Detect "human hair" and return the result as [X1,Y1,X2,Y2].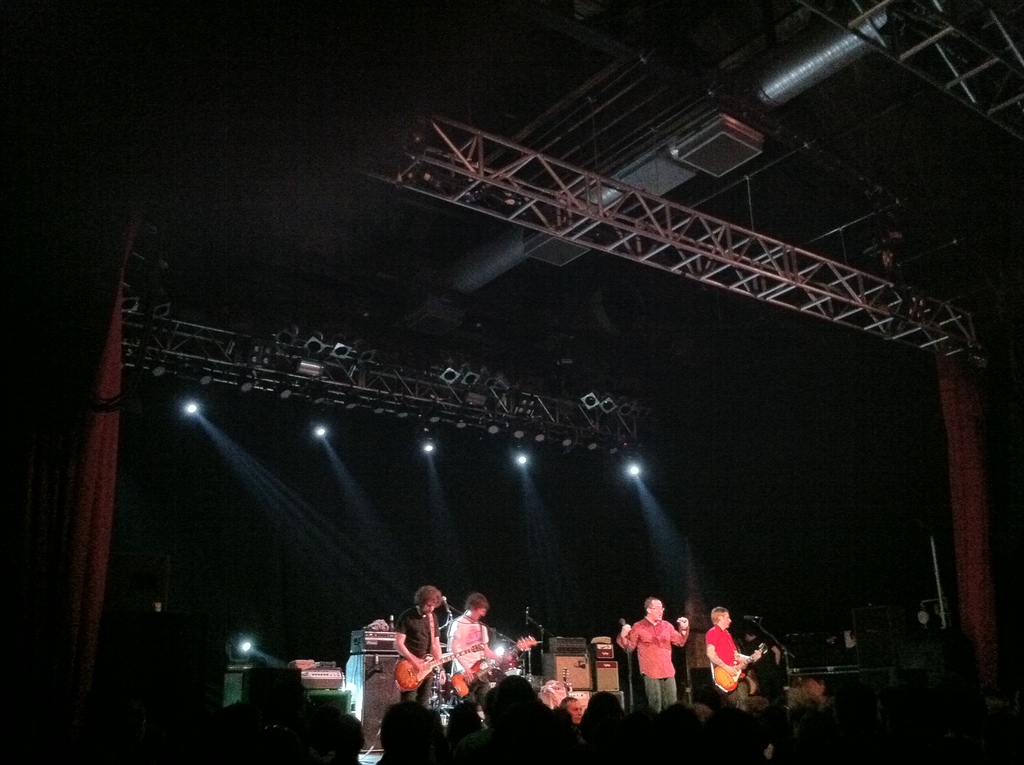
[465,591,491,609].
